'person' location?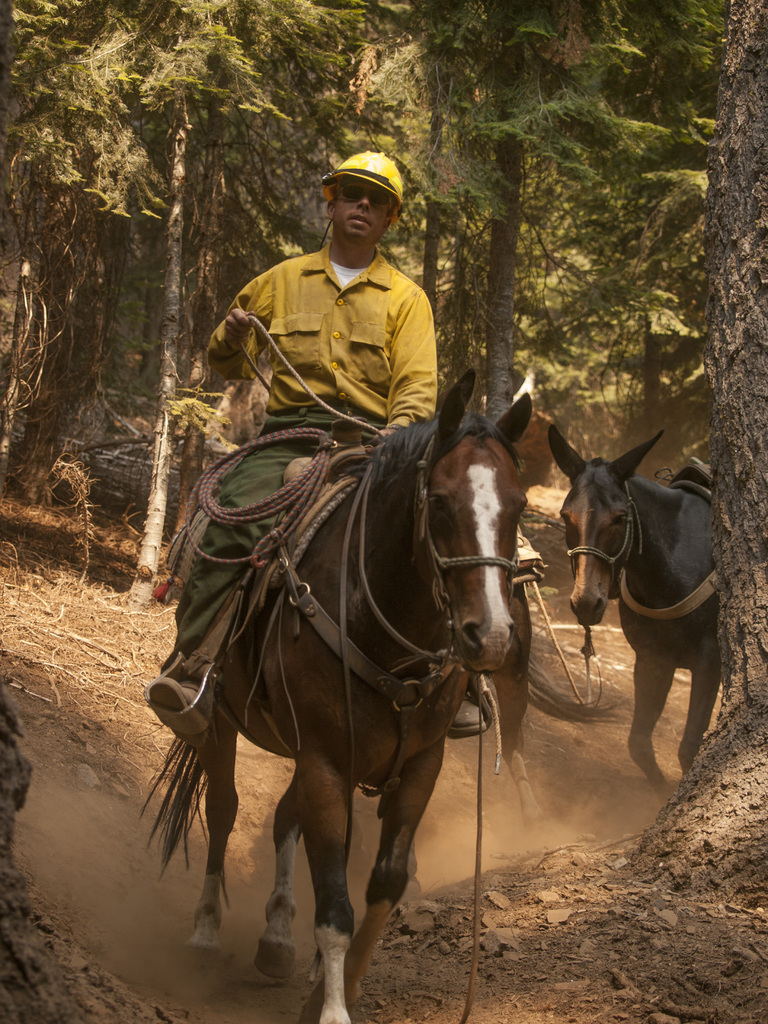
{"x1": 147, "y1": 150, "x2": 492, "y2": 751}
